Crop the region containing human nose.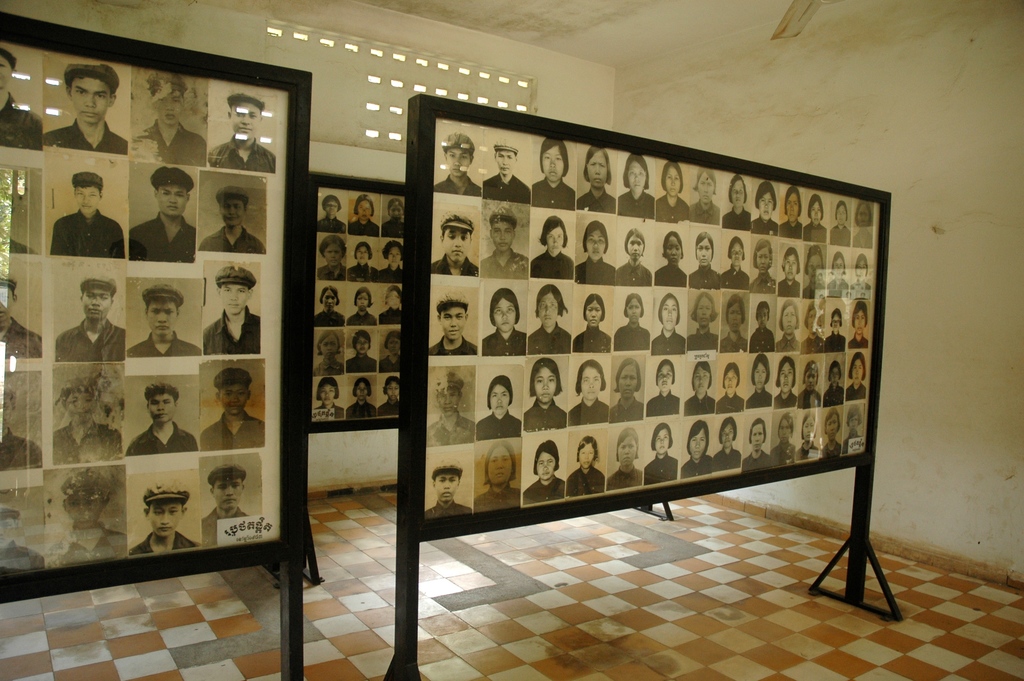
Crop region: (359,297,364,302).
